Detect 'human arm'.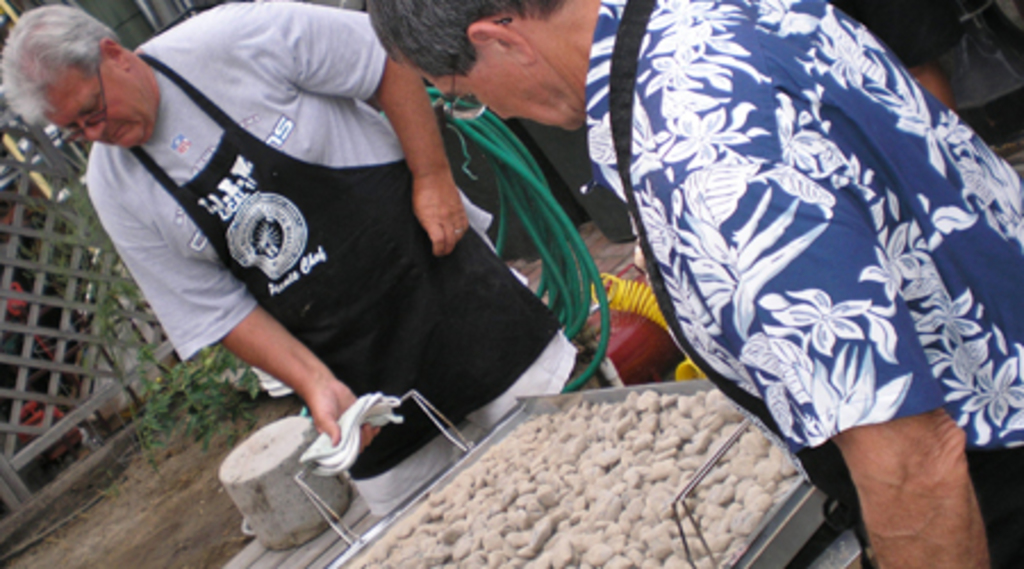
Detected at Rect(669, 146, 992, 567).
